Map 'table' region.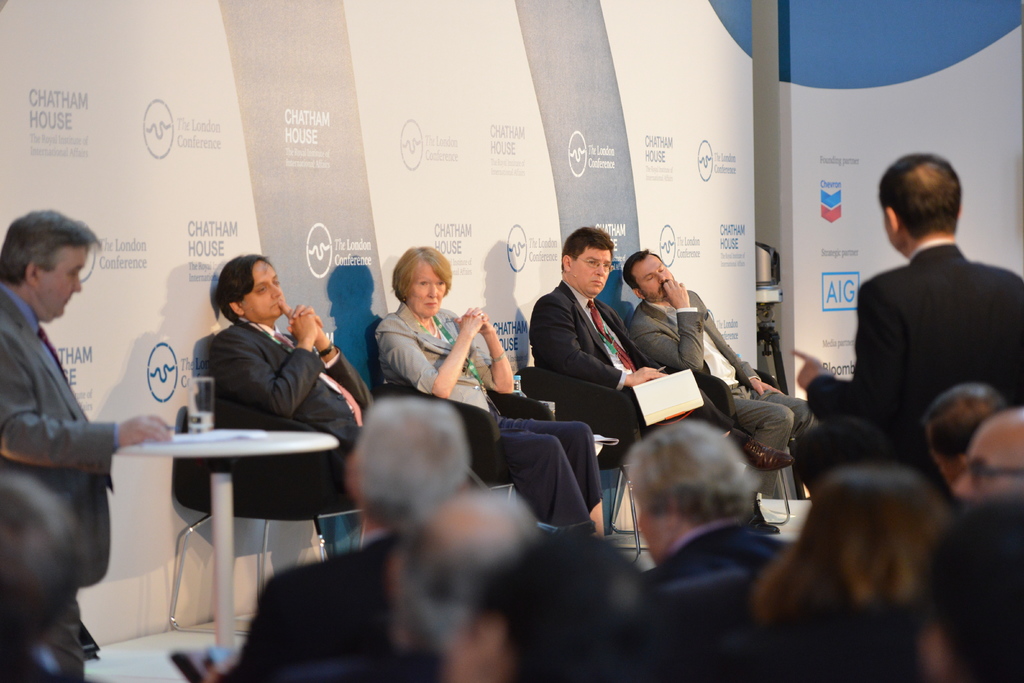
Mapped to BBox(101, 409, 350, 650).
